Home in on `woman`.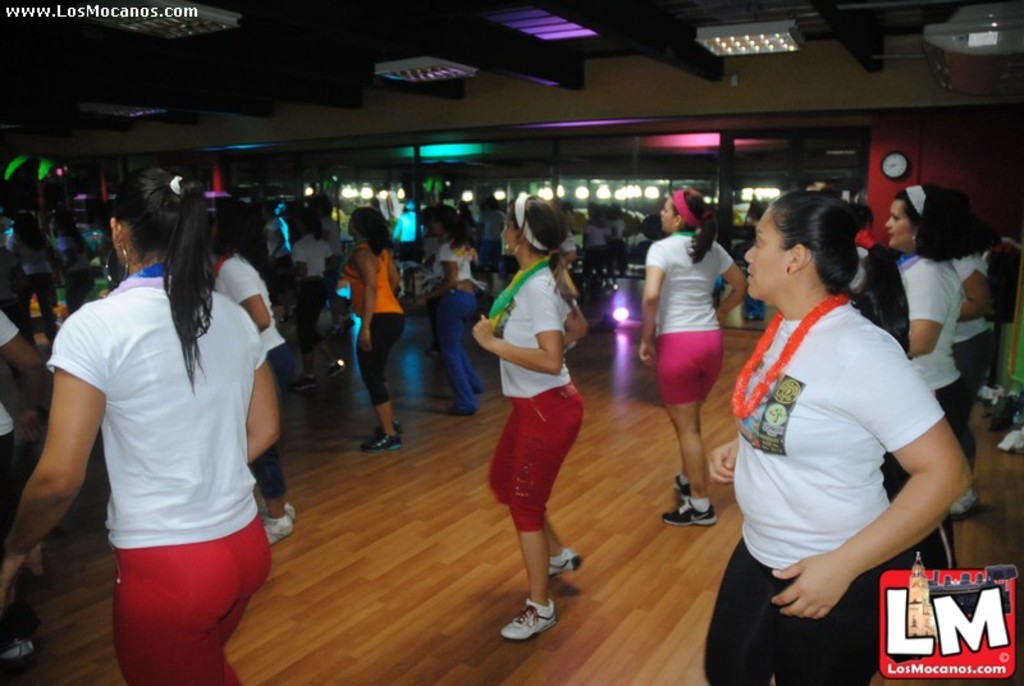
Homed in at (left=202, top=211, right=305, bottom=548).
